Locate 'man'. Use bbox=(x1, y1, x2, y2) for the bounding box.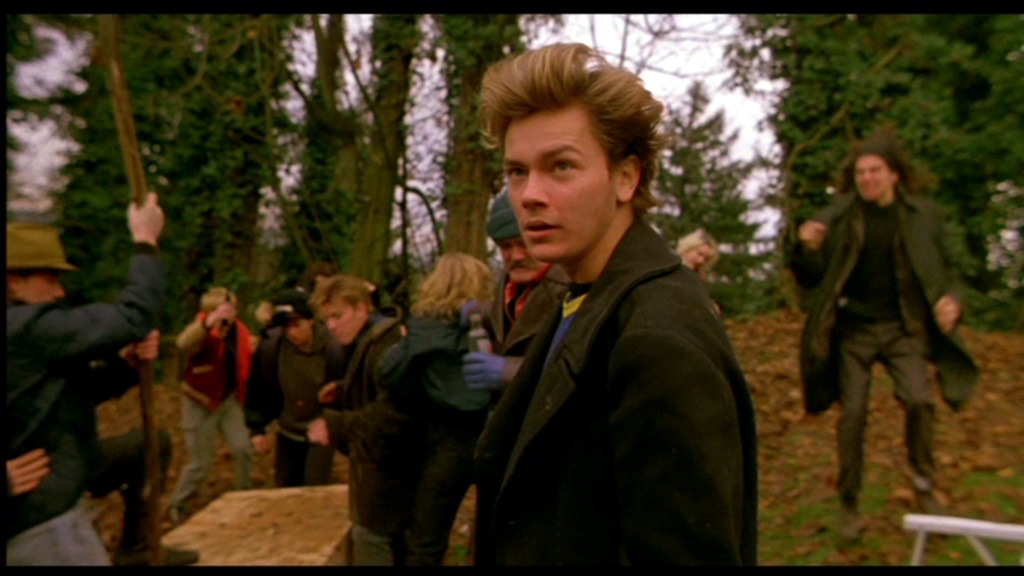
bbox=(460, 186, 571, 398).
